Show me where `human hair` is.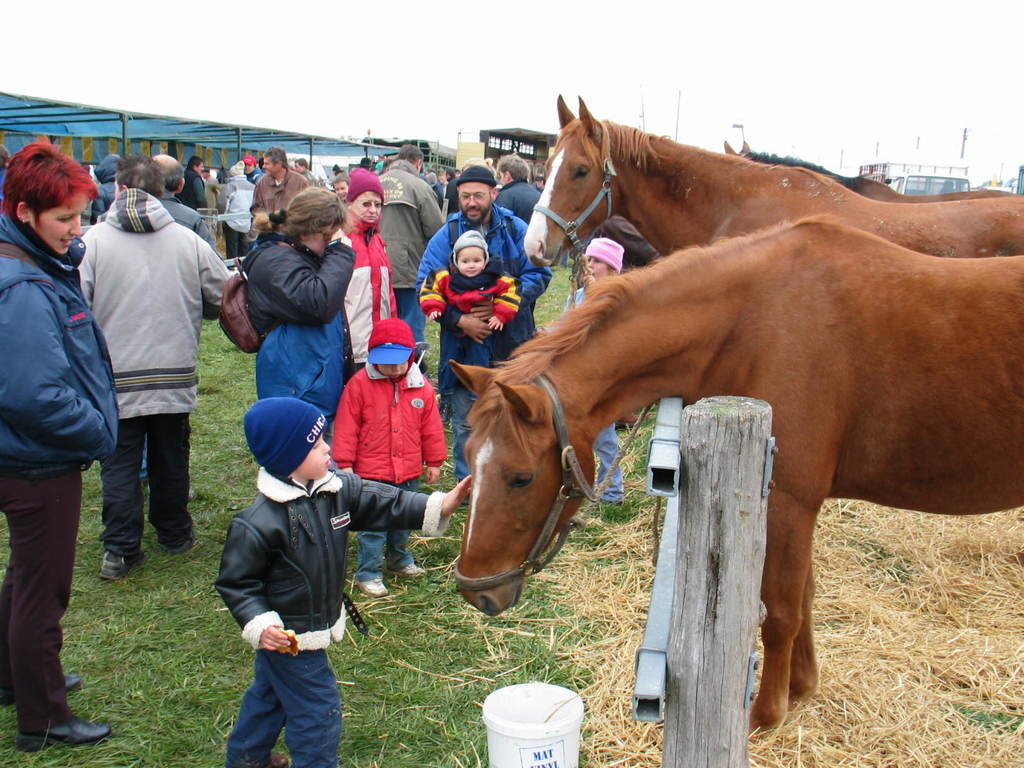
`human hair` is at 262 145 288 167.
